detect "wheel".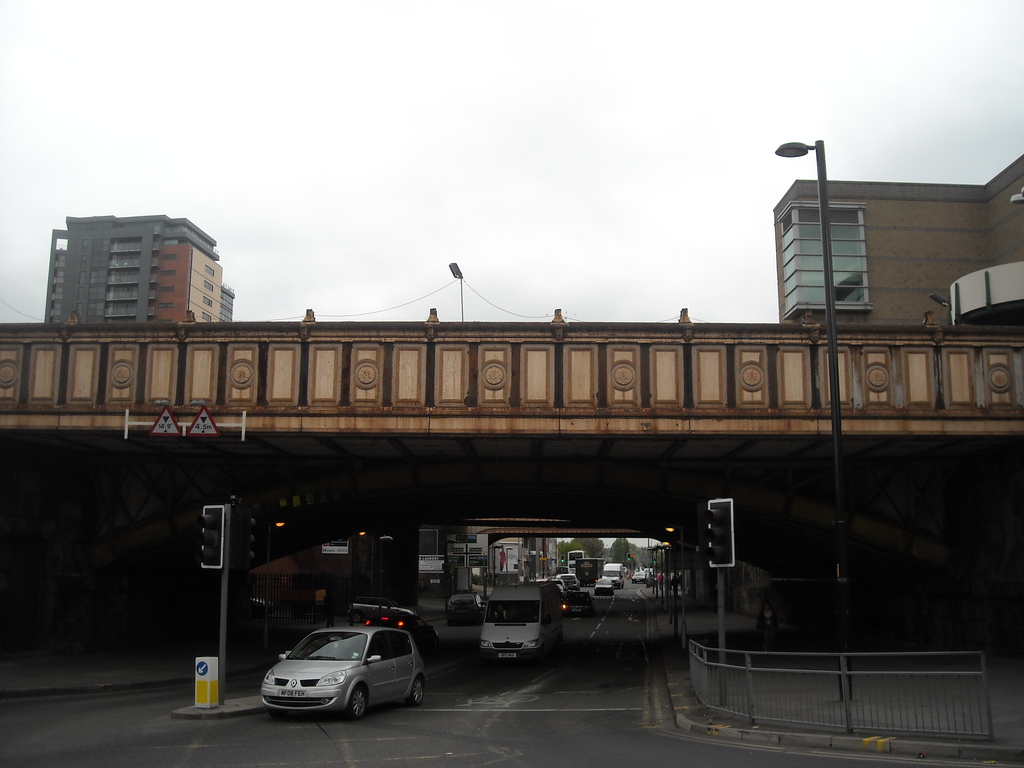
Detected at [x1=342, y1=676, x2=372, y2=721].
